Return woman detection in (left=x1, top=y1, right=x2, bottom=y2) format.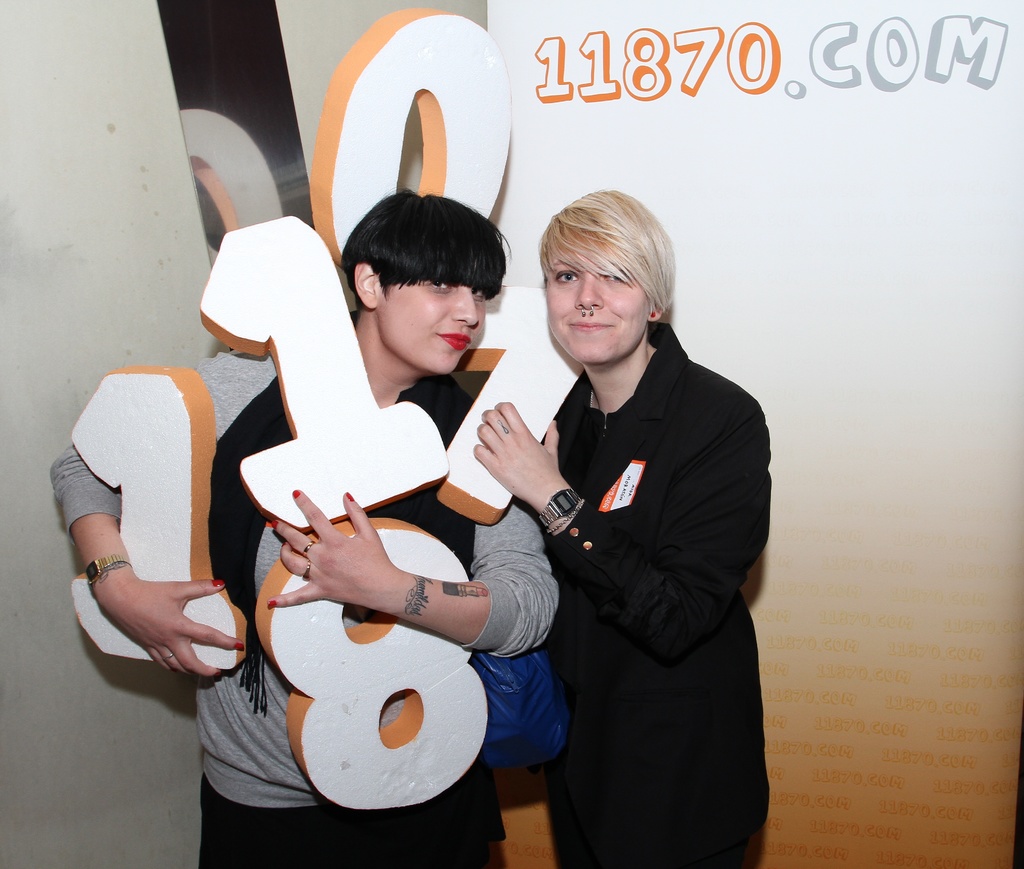
(left=496, top=179, right=767, bottom=868).
